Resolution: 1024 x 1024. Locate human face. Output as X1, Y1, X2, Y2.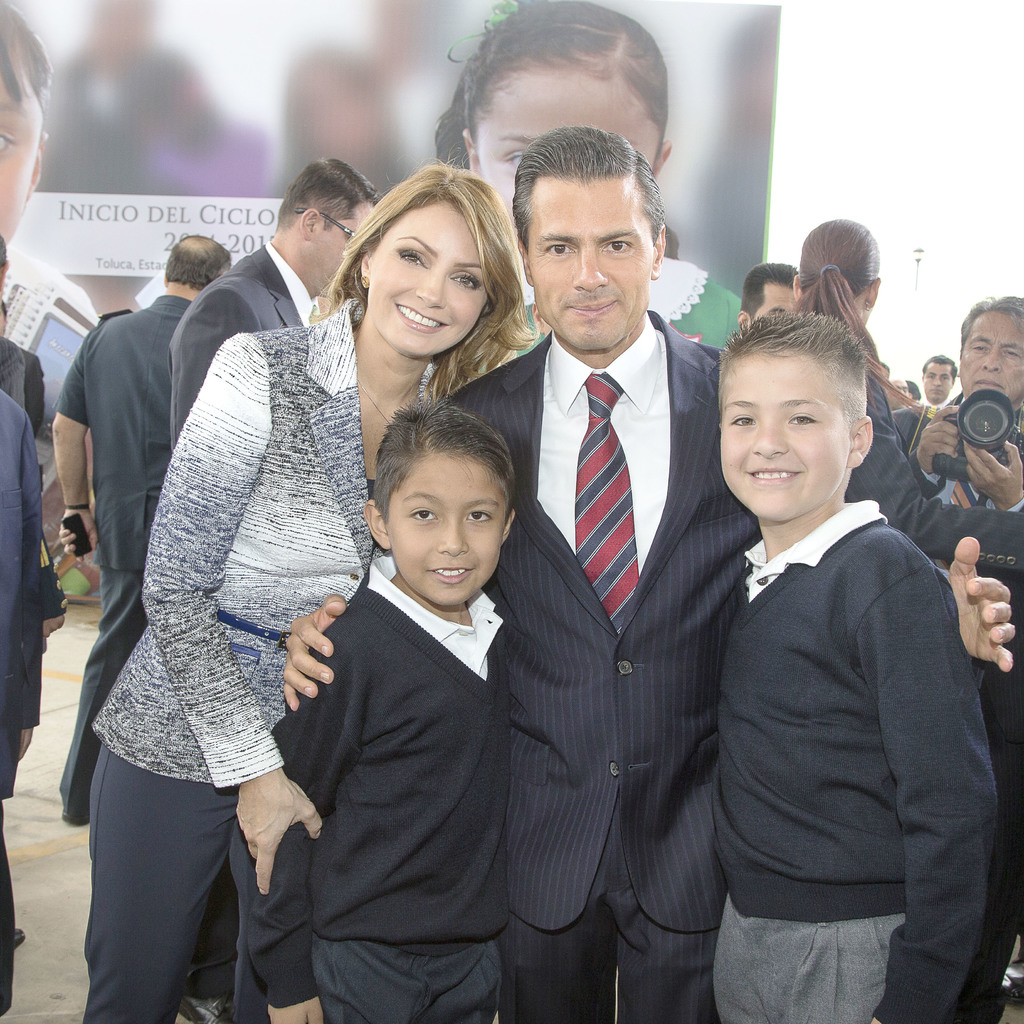
312, 202, 342, 292.
